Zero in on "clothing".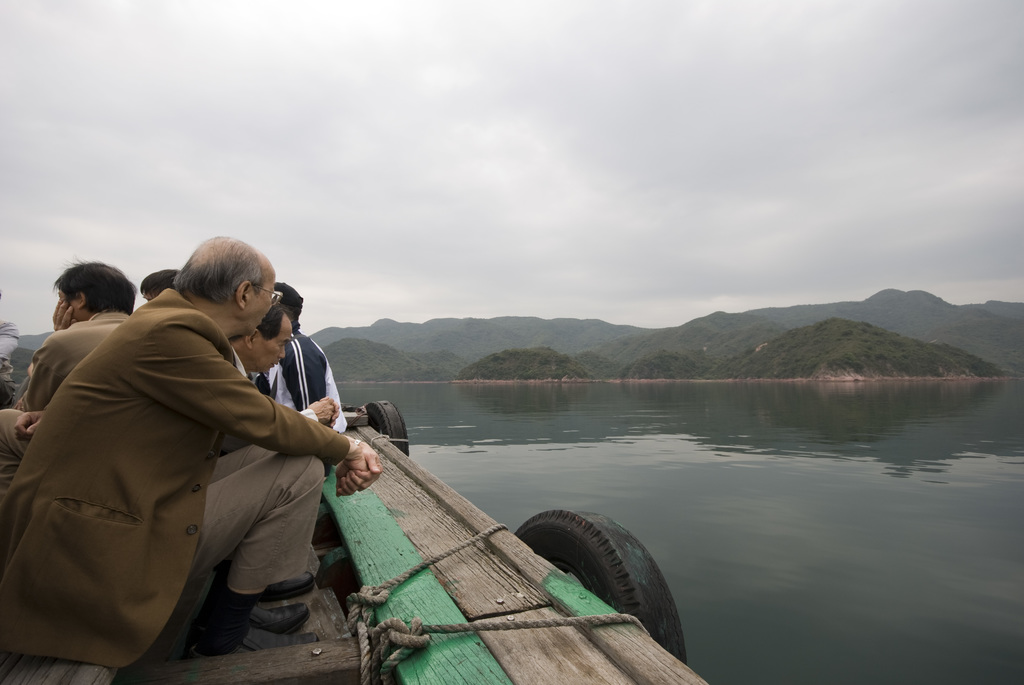
Zeroed in: box=[6, 294, 368, 670].
